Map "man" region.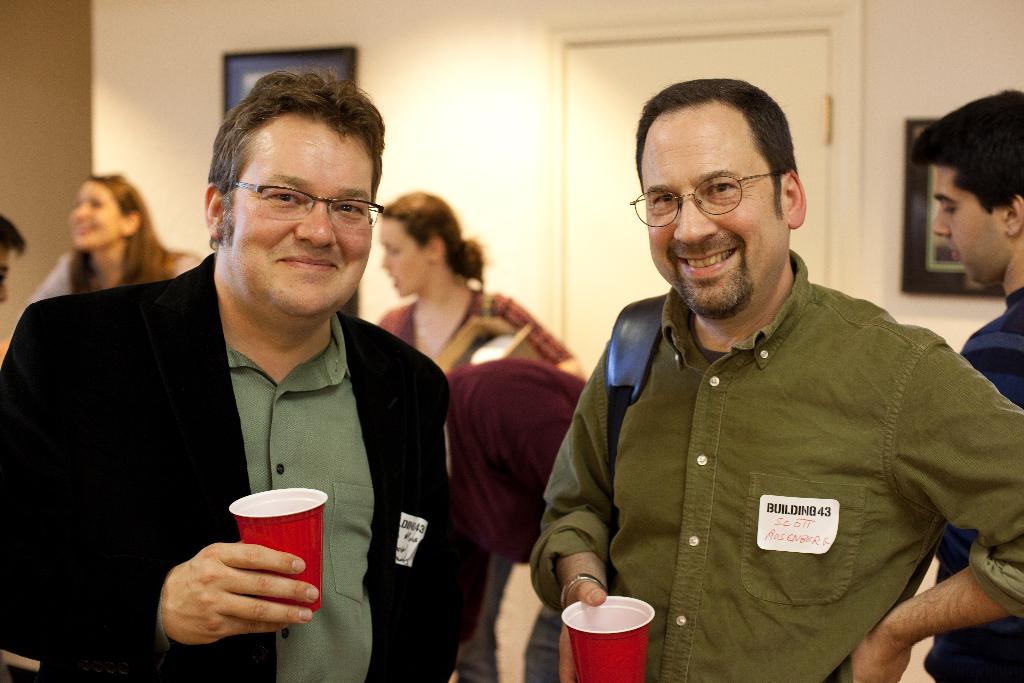
Mapped to x1=513 y1=78 x2=1023 y2=682.
